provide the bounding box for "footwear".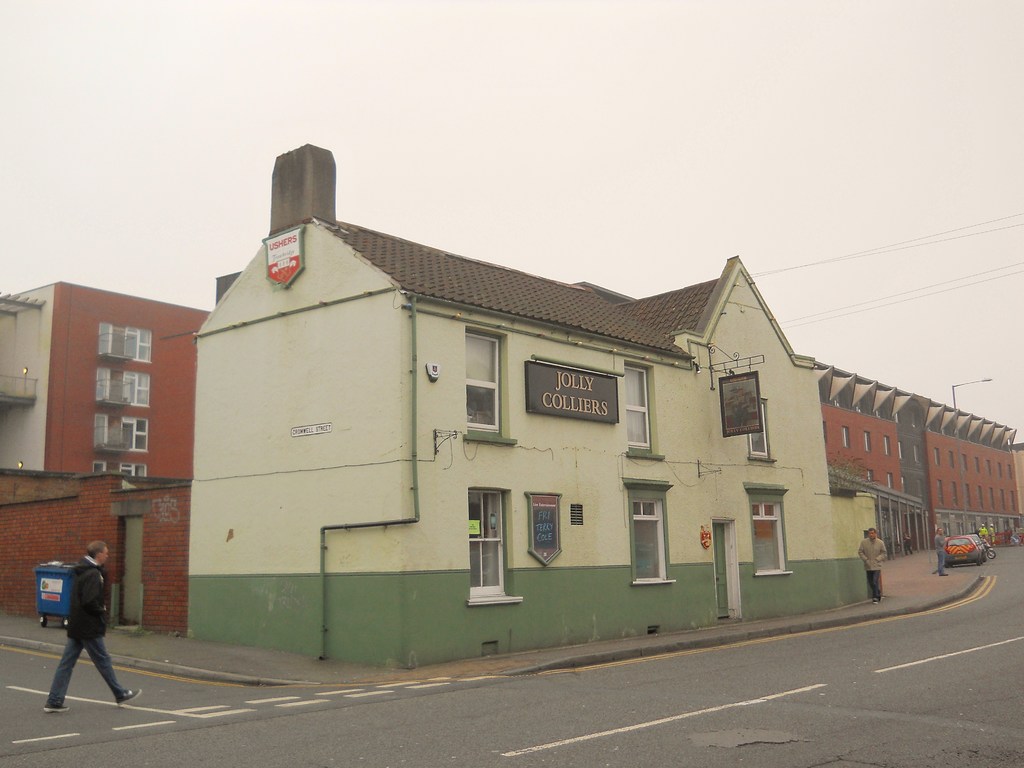
rect(115, 683, 143, 715).
